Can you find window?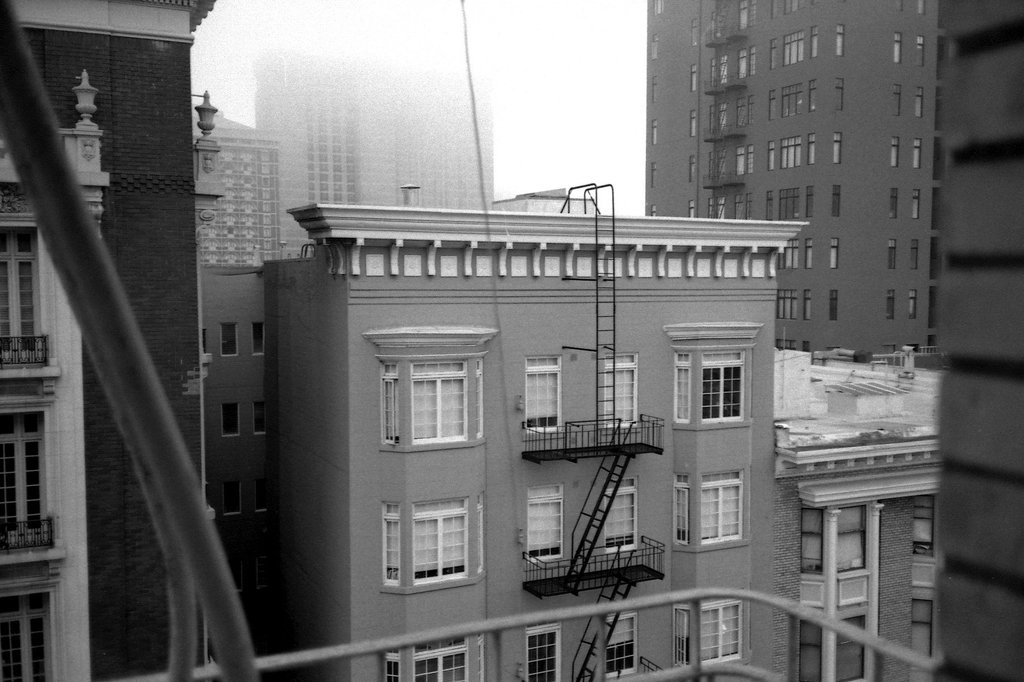
Yes, bounding box: Rect(830, 289, 839, 319).
